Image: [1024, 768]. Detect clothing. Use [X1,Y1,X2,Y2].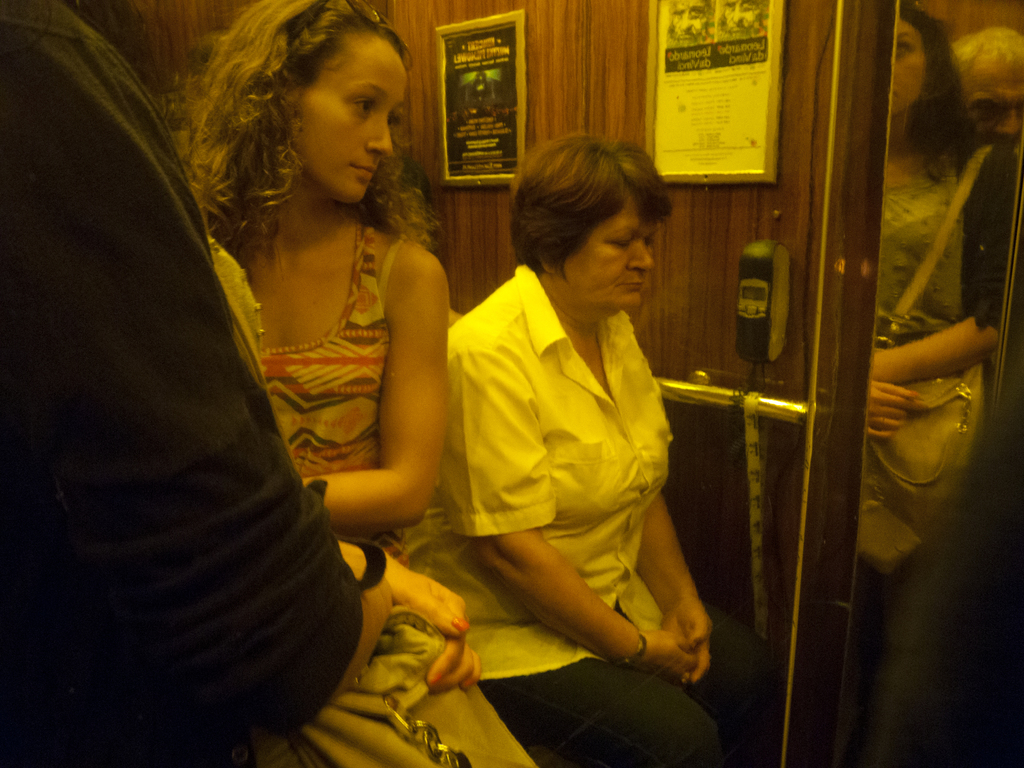
[428,221,712,686].
